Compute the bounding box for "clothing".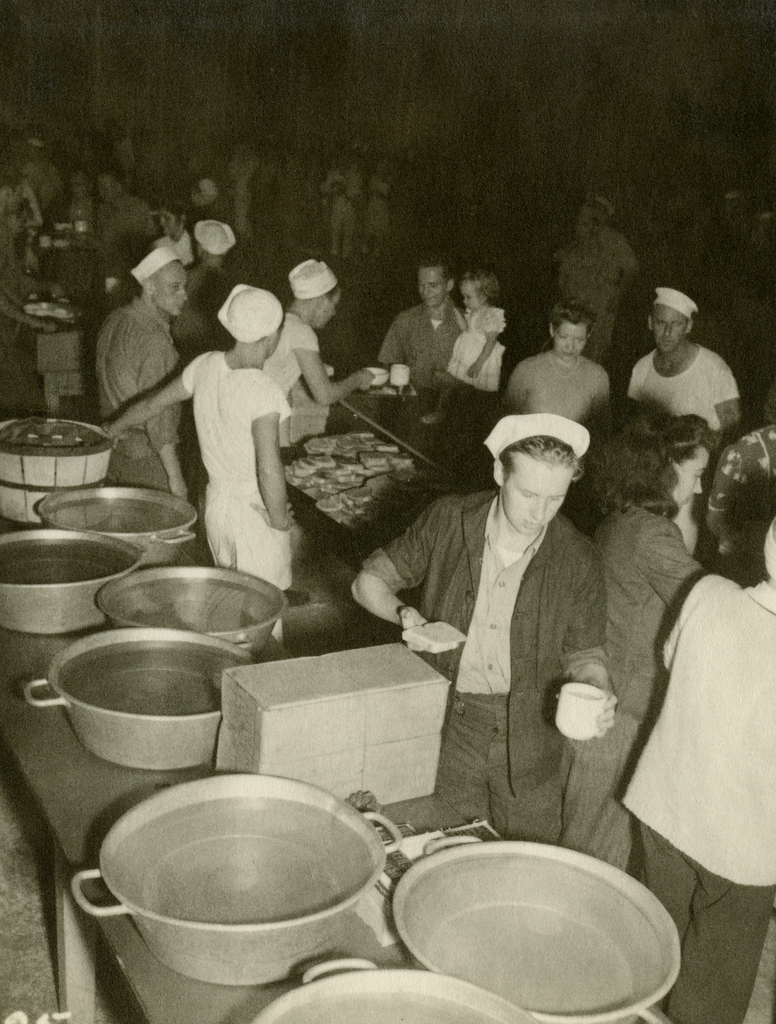
{"x1": 444, "y1": 308, "x2": 507, "y2": 392}.
